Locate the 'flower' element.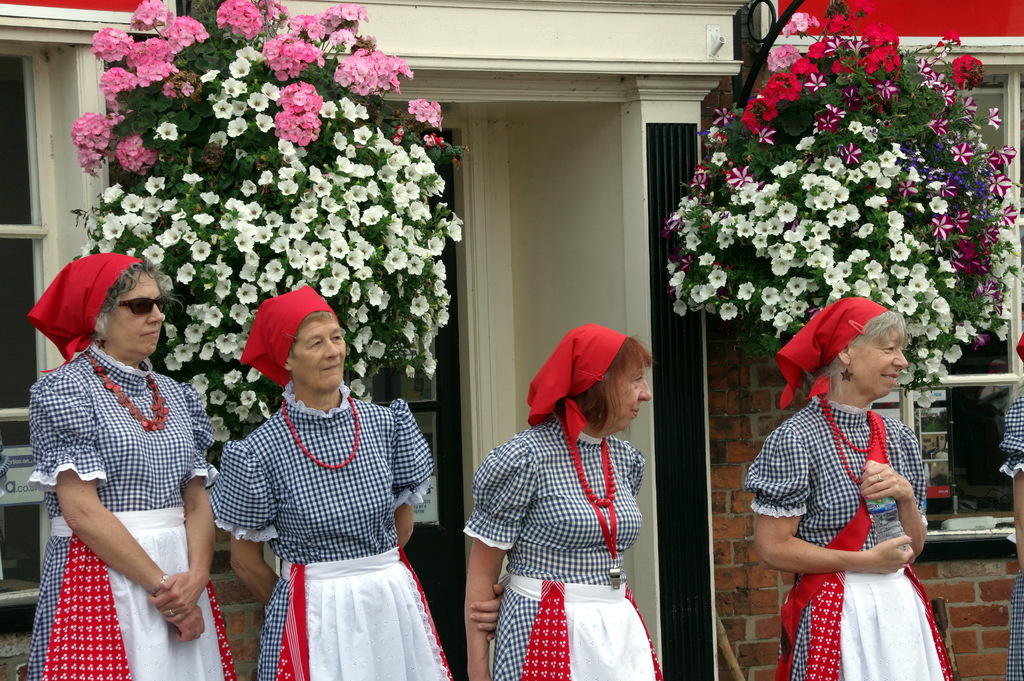
Element bbox: pyautogui.locateOnScreen(240, 250, 259, 266).
